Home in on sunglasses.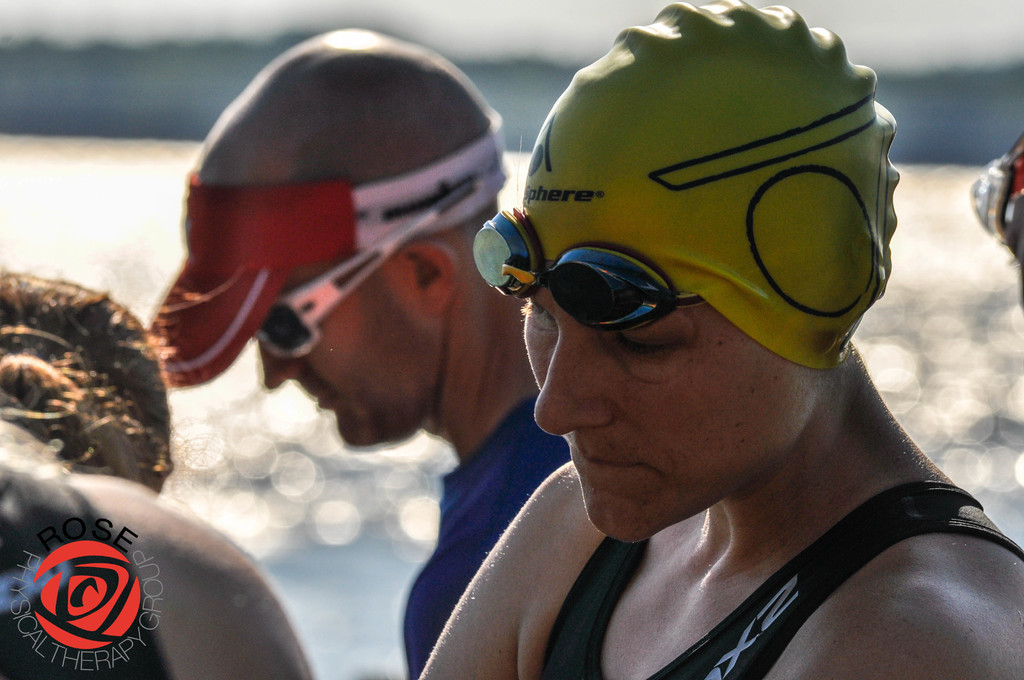
Homed in at detection(255, 196, 454, 363).
